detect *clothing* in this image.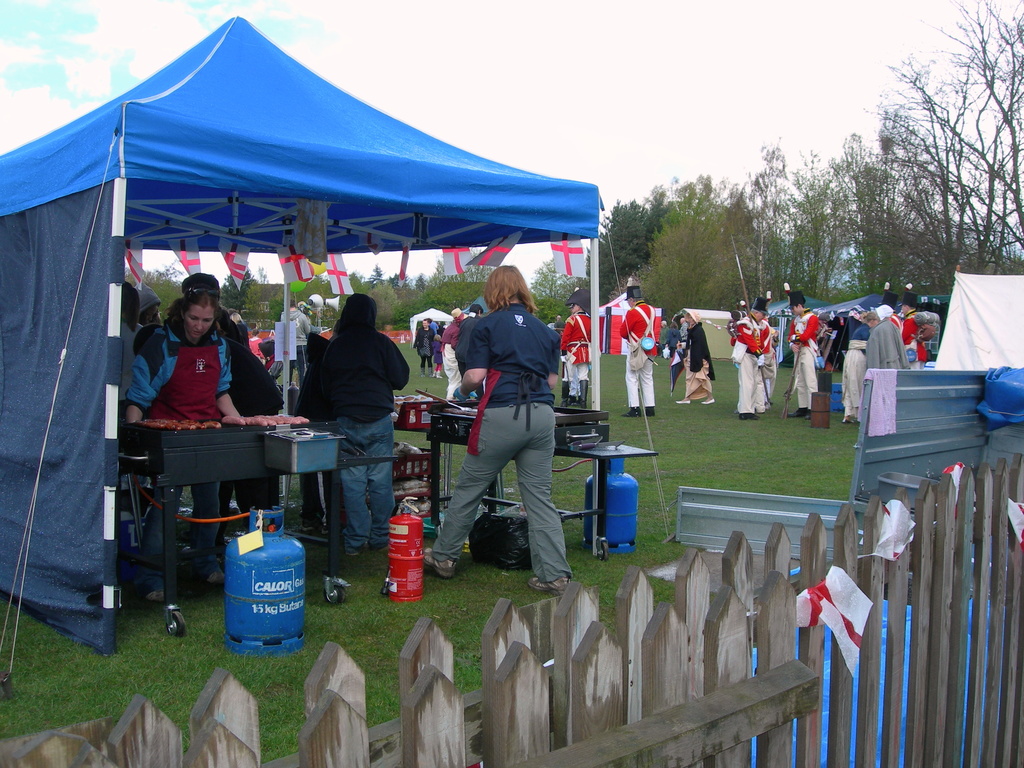
Detection: bbox=[619, 297, 653, 411].
